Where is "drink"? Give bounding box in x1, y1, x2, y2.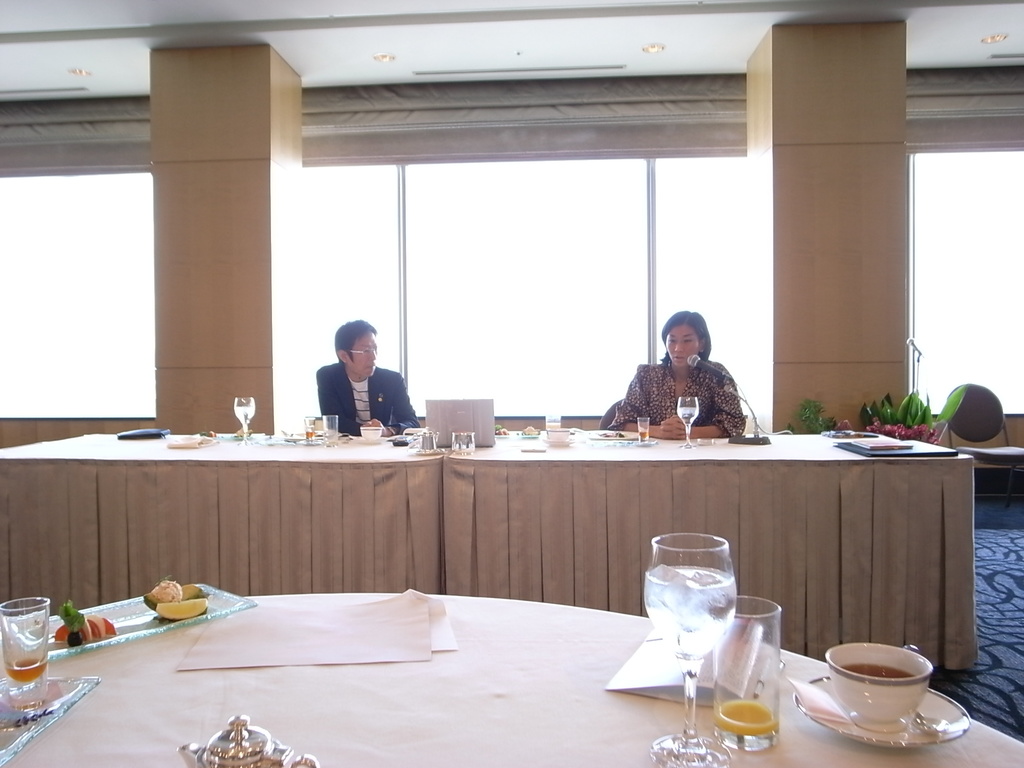
232, 408, 255, 428.
